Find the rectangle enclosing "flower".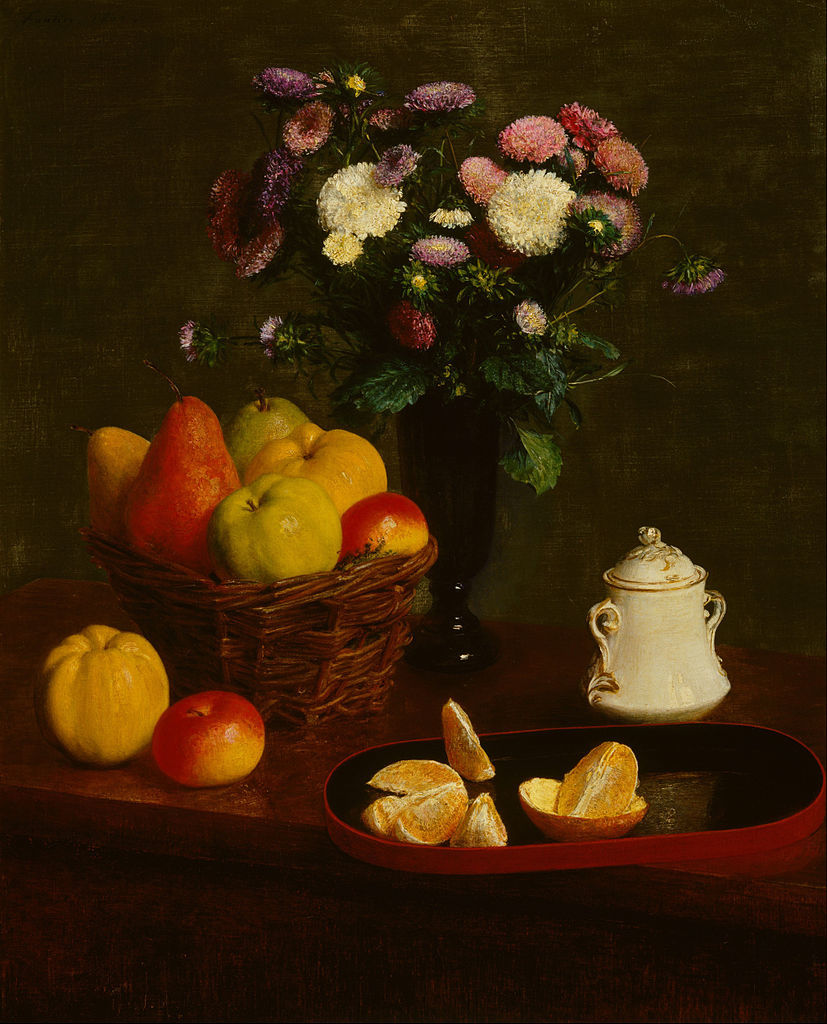
bbox=[564, 93, 610, 150].
